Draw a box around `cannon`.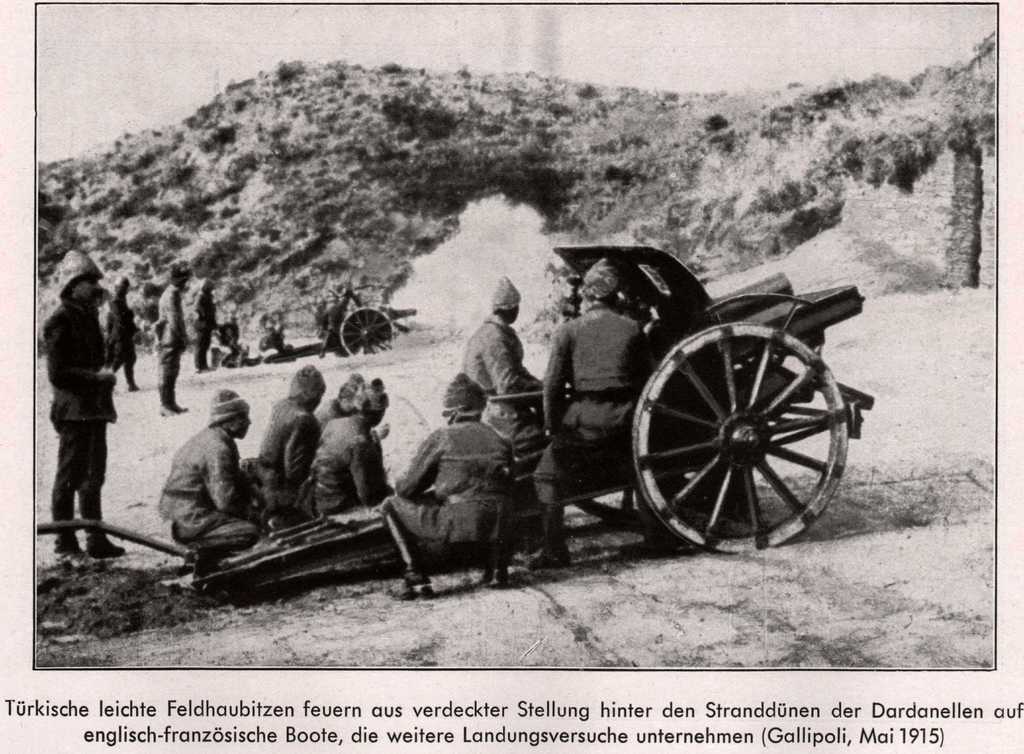
region(221, 279, 420, 366).
